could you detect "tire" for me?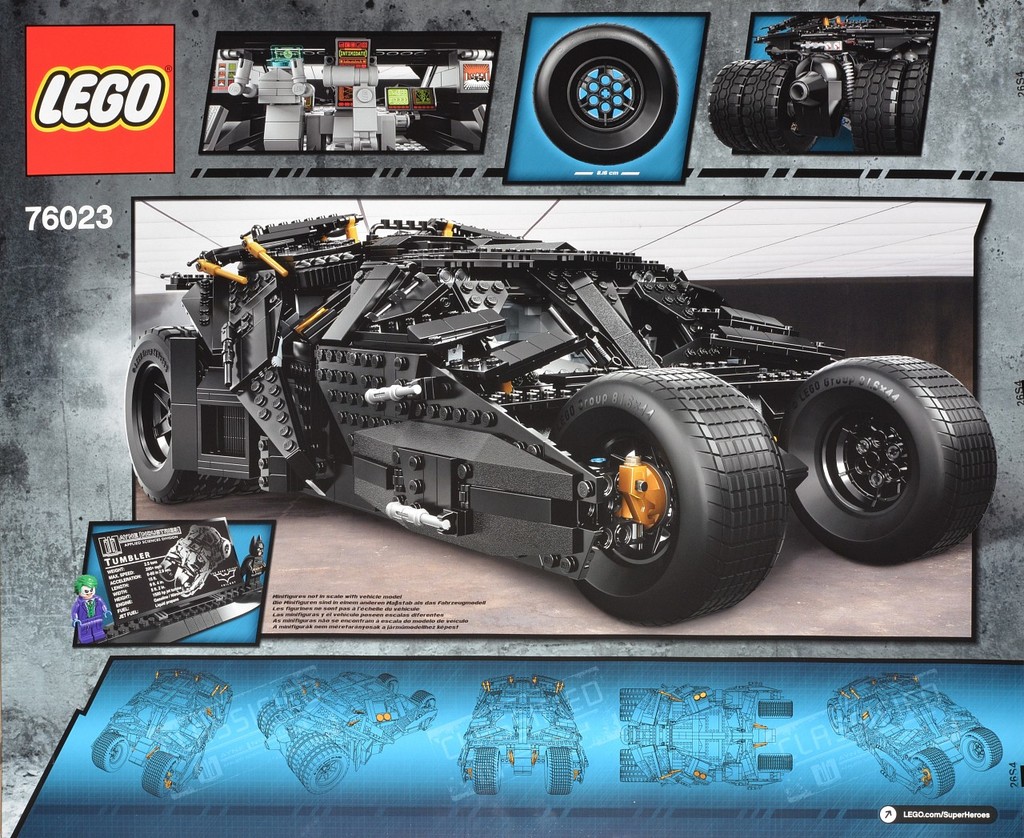
Detection result: detection(544, 747, 573, 793).
